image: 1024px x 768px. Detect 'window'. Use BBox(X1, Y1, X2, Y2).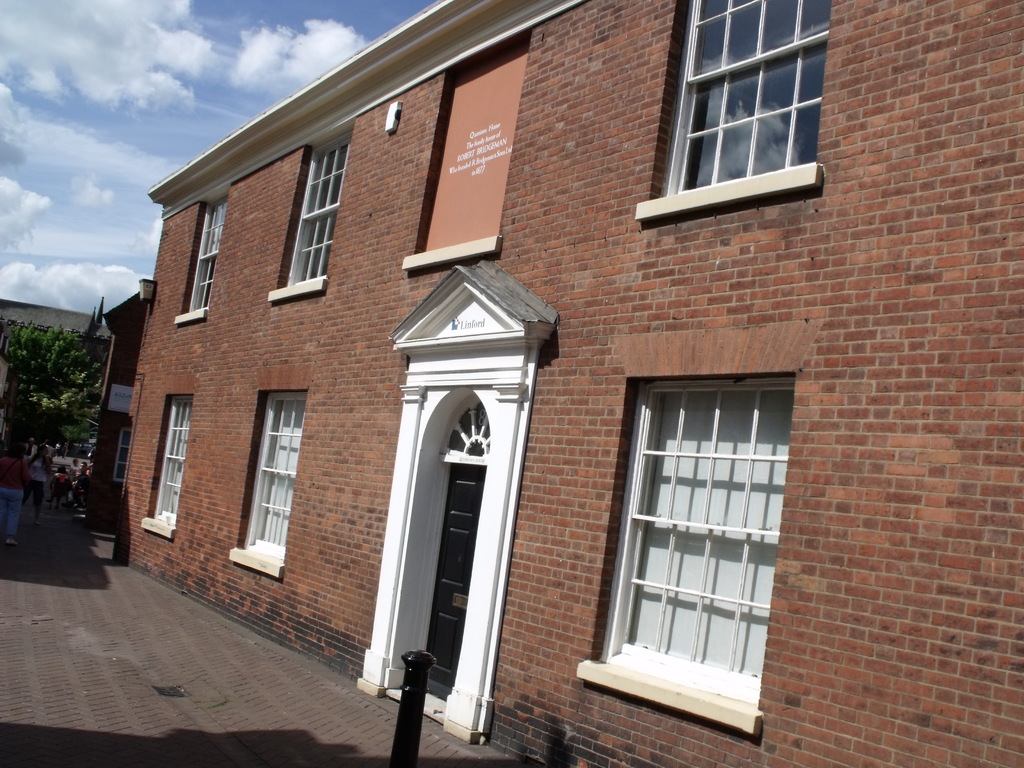
BBox(246, 394, 304, 558).
